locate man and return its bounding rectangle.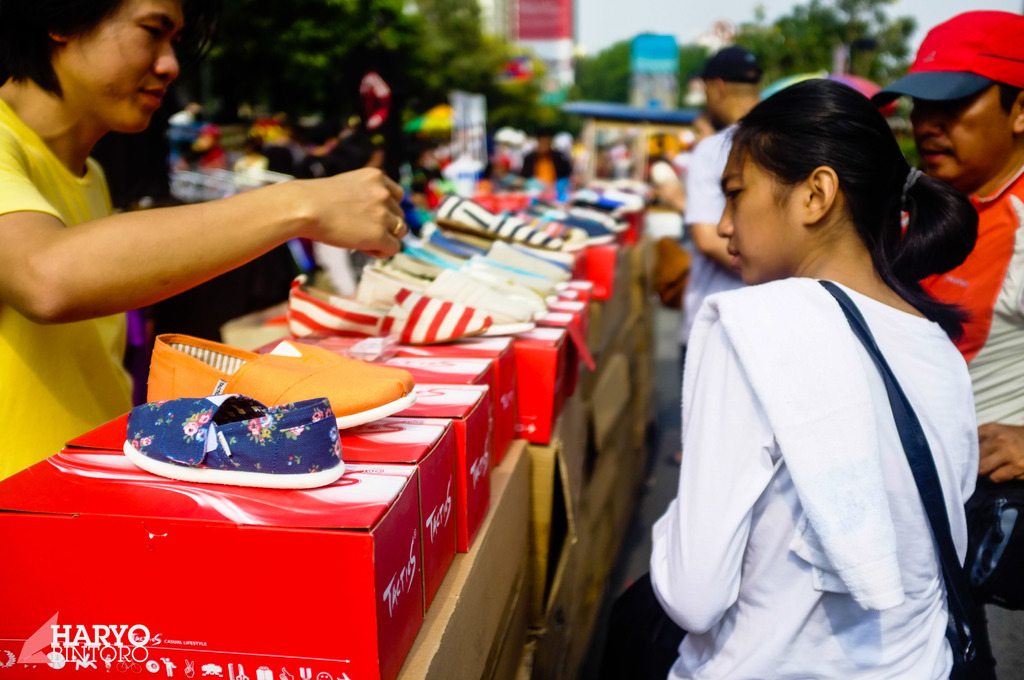
bbox=(872, 12, 1023, 587).
